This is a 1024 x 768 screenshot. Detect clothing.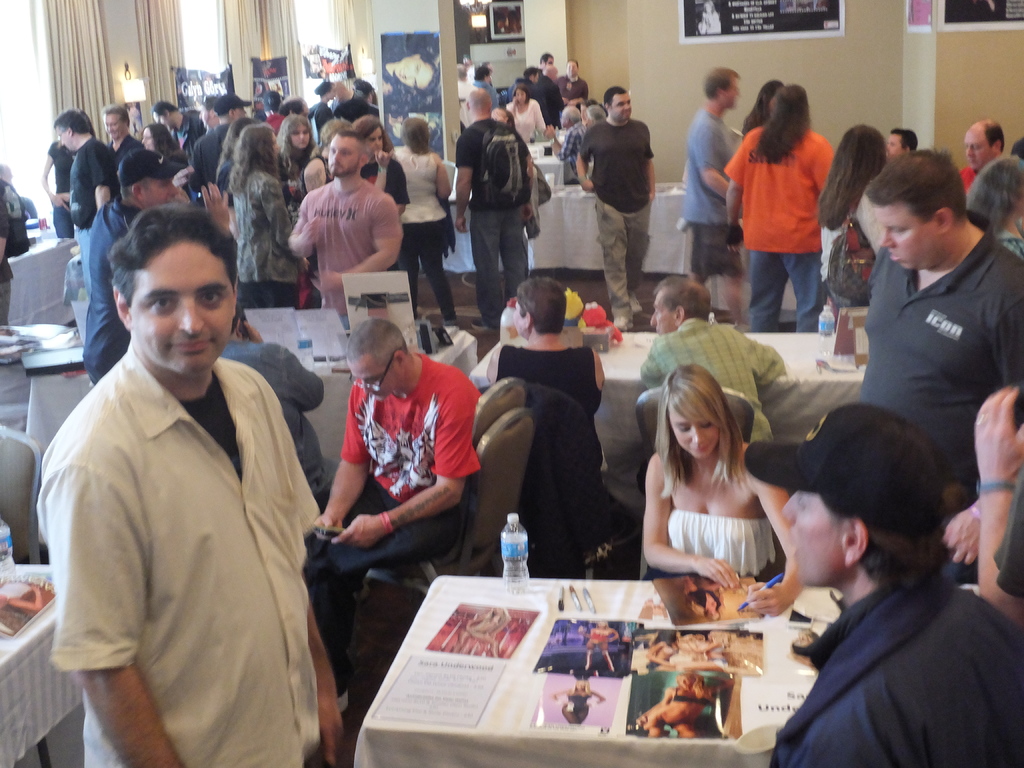
bbox(566, 687, 586, 716).
